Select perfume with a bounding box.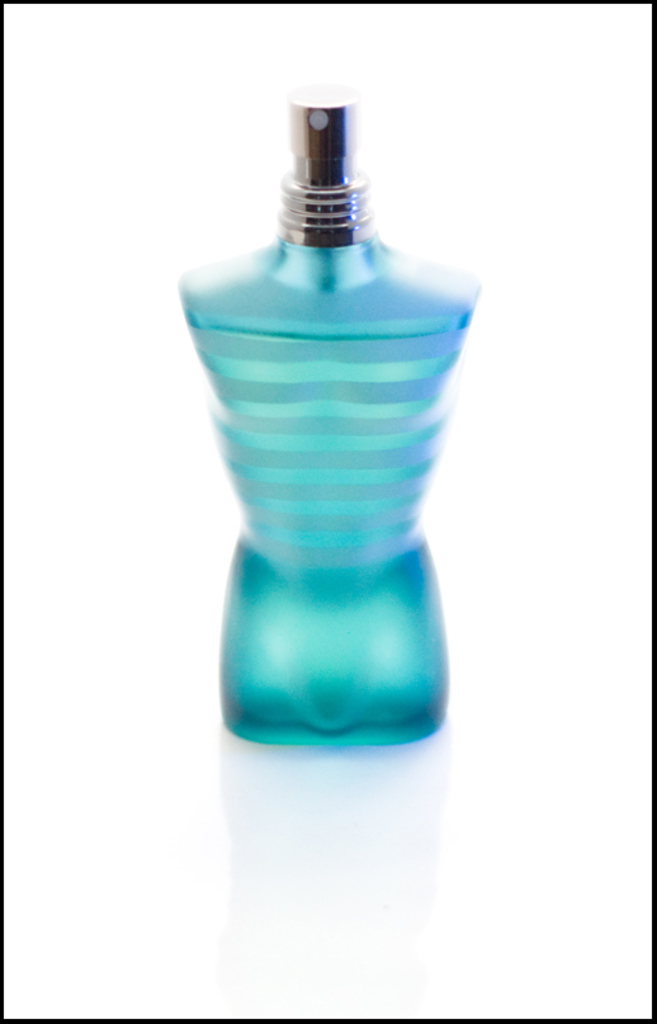
box(171, 82, 476, 755).
